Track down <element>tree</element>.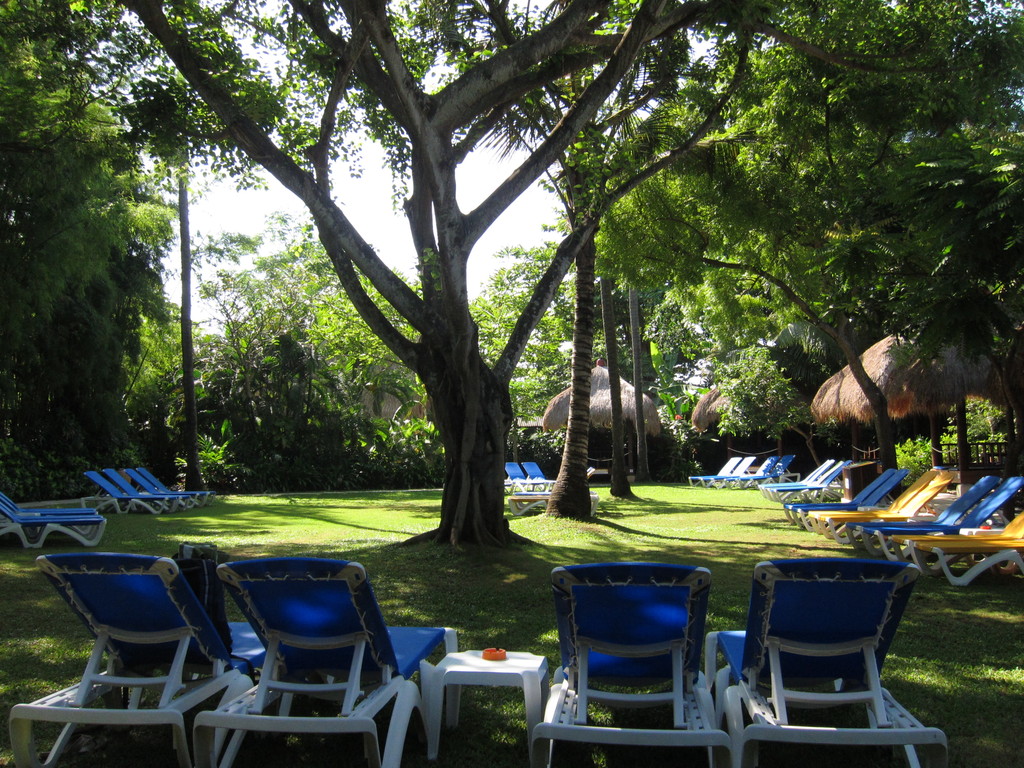
Tracked to <region>0, 73, 179, 497</region>.
